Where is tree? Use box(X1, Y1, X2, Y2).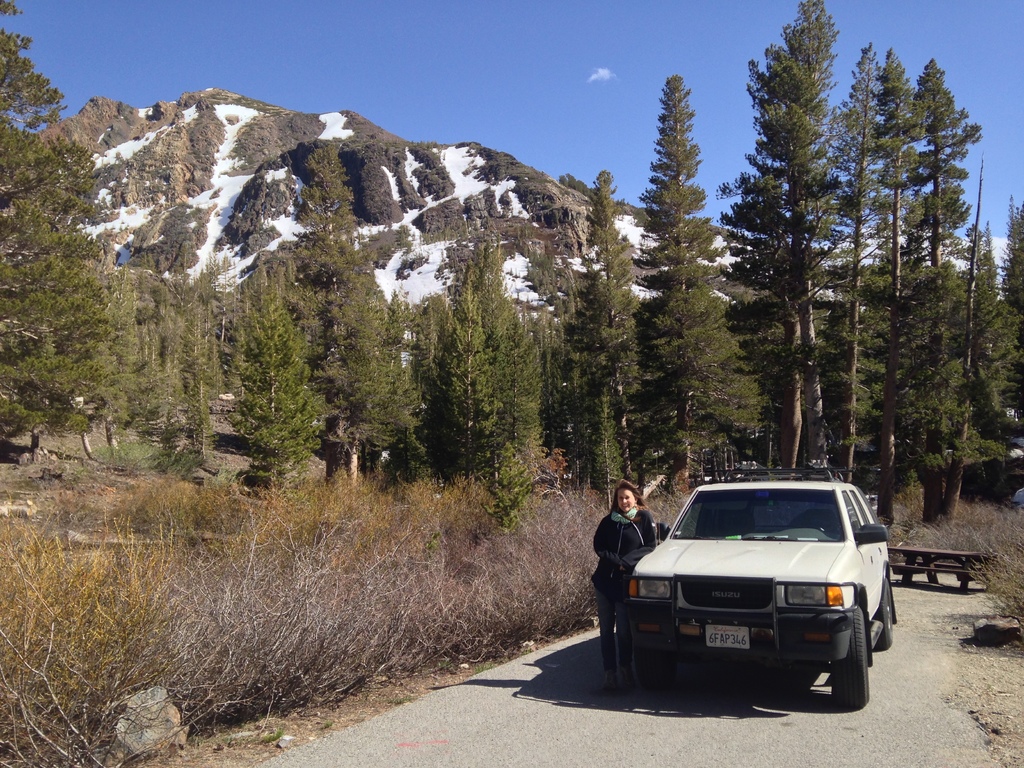
box(851, 38, 933, 536).
